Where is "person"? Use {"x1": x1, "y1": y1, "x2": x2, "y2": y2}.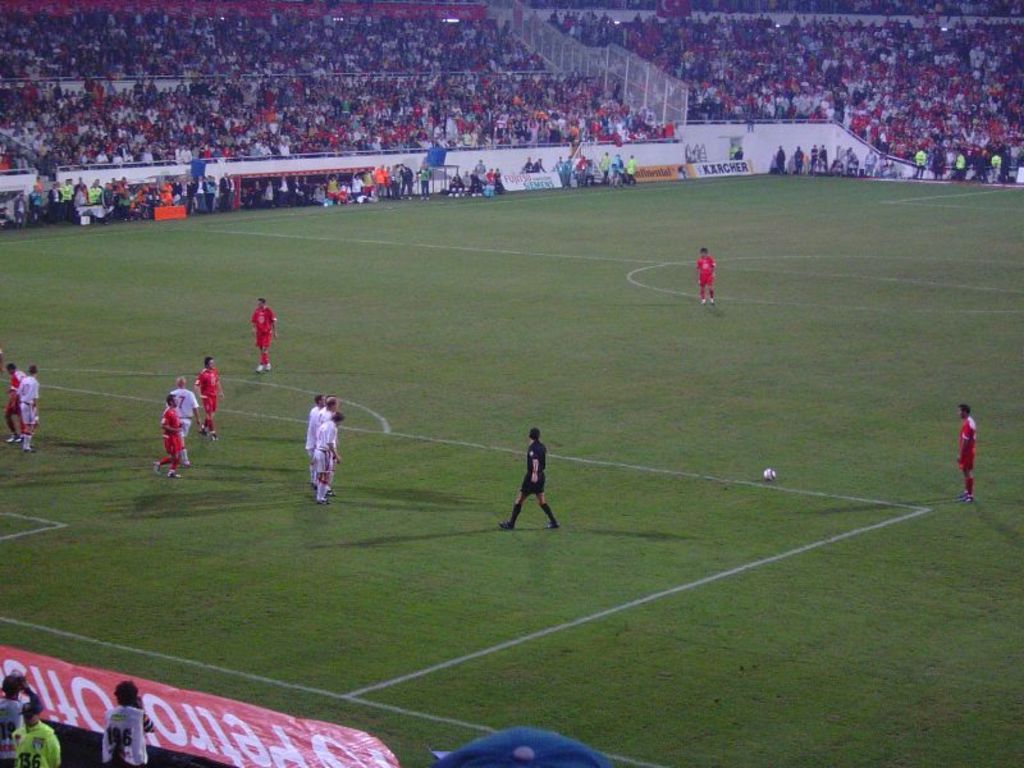
{"x1": 957, "y1": 403, "x2": 977, "y2": 500}.
